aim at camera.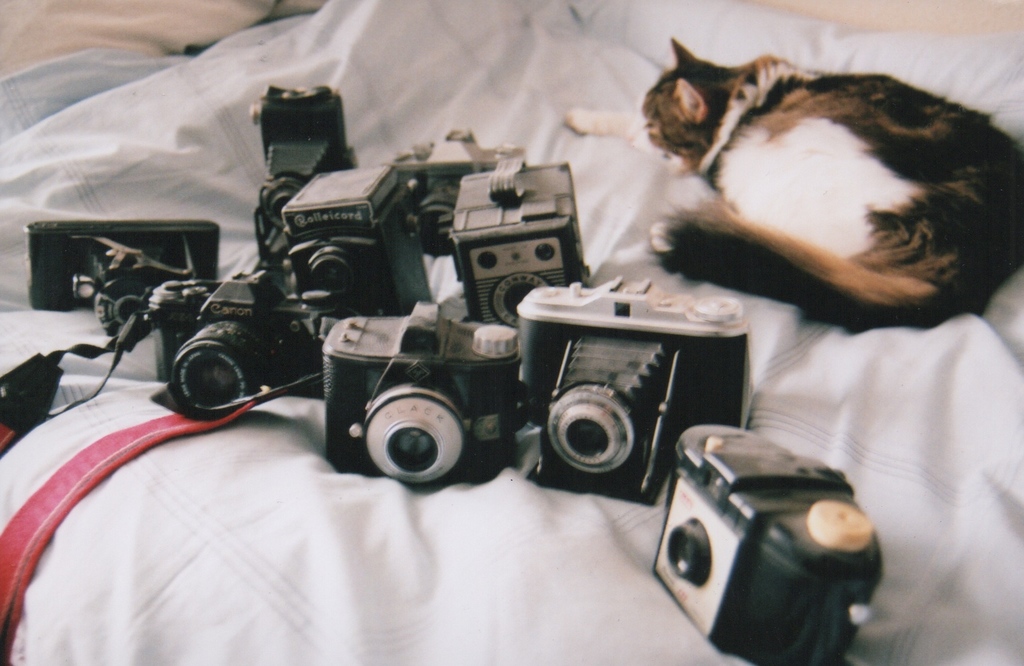
Aimed at Rect(282, 172, 440, 318).
